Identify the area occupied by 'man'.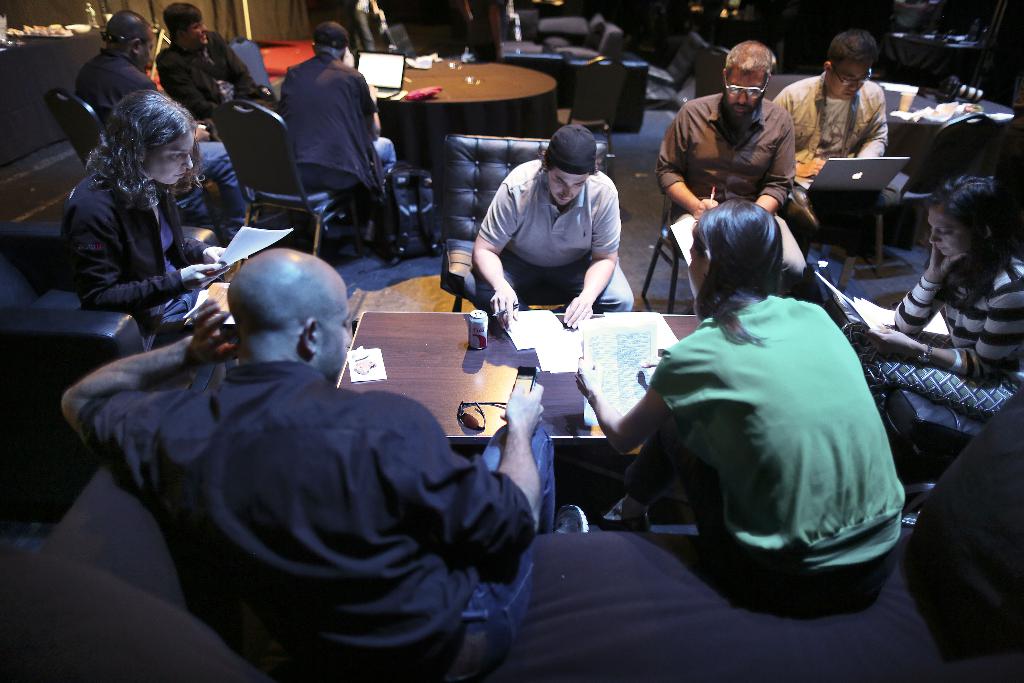
Area: bbox(653, 40, 808, 284).
